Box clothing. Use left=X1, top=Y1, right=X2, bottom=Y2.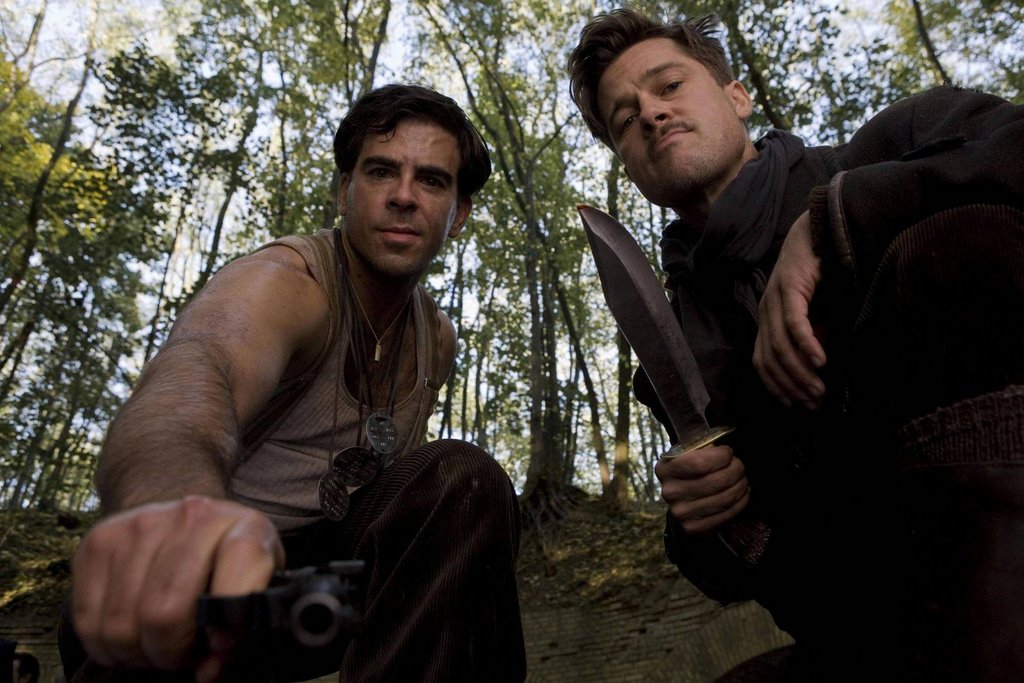
left=55, top=240, right=529, bottom=681.
